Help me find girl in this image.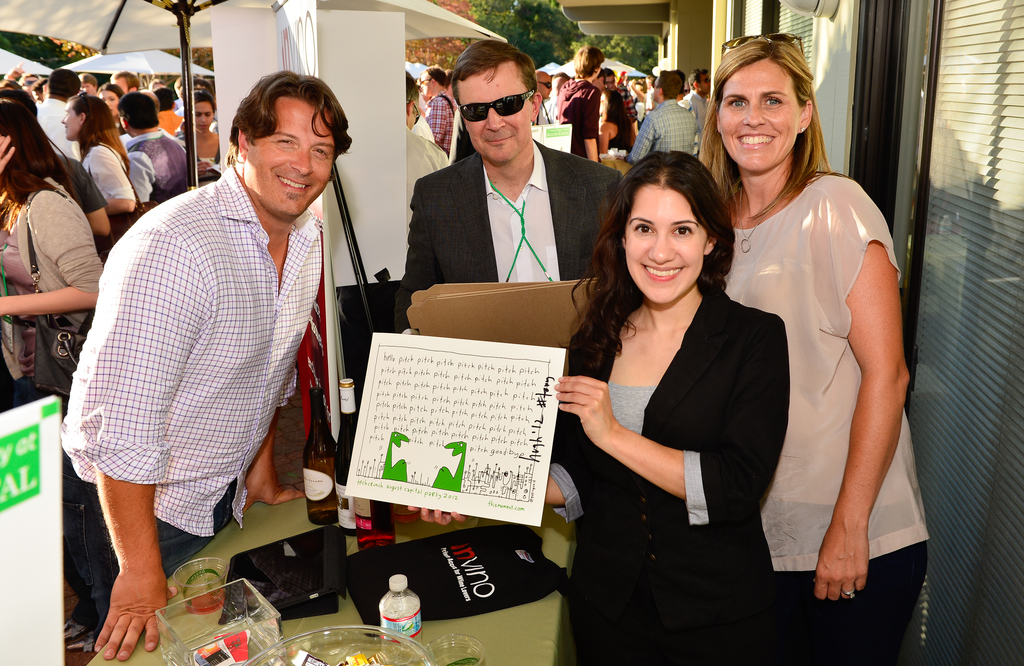
Found it: (401,151,790,665).
